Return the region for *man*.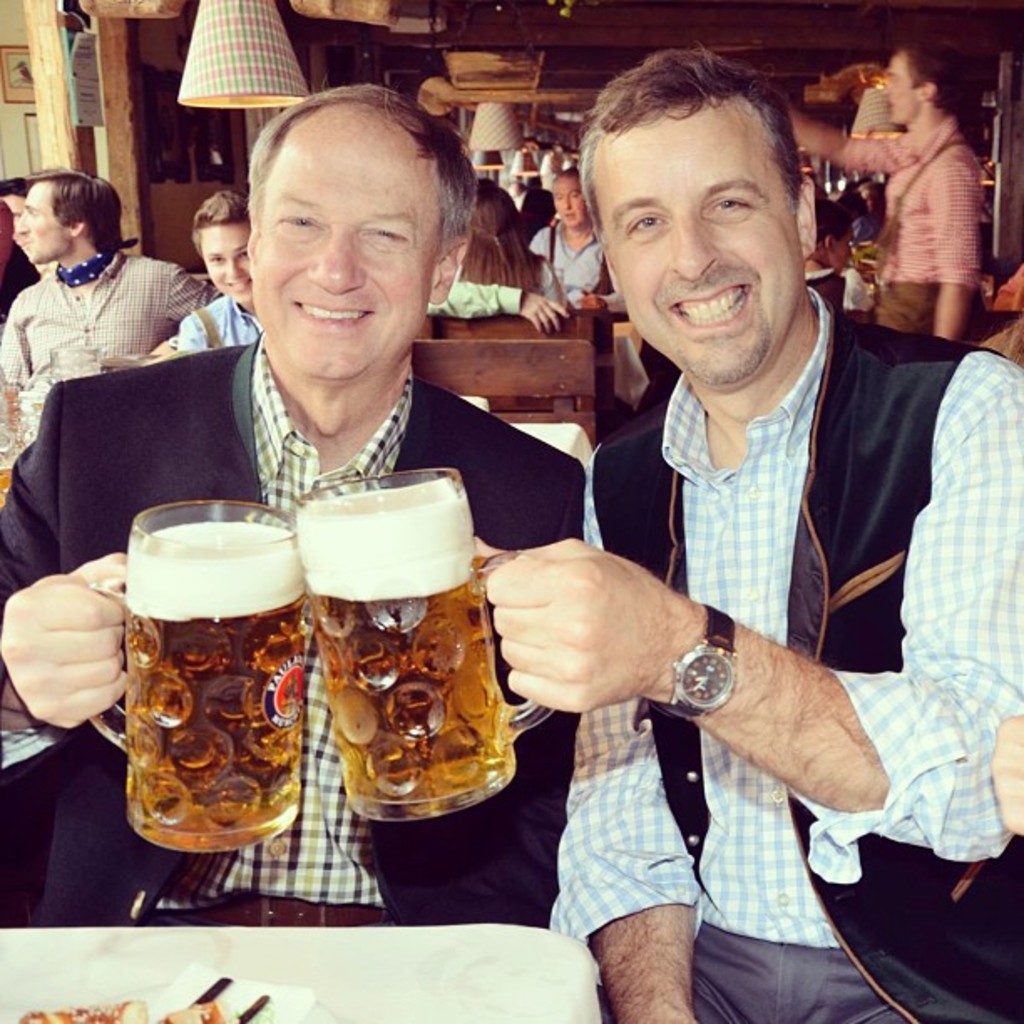
0:77:592:930.
